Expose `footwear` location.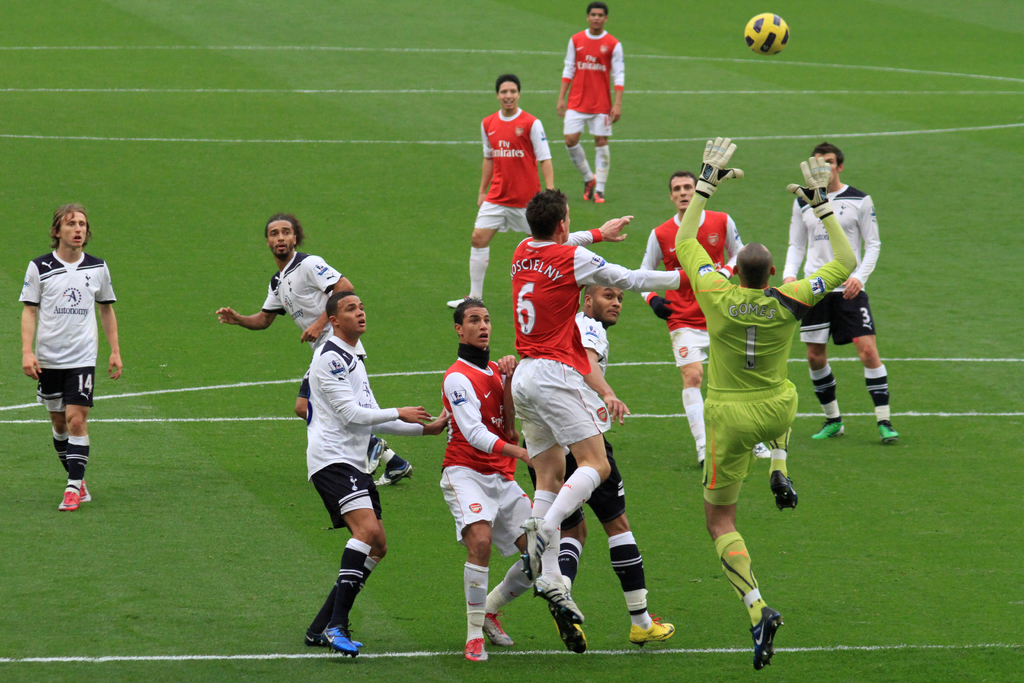
Exposed at (301, 622, 365, 660).
